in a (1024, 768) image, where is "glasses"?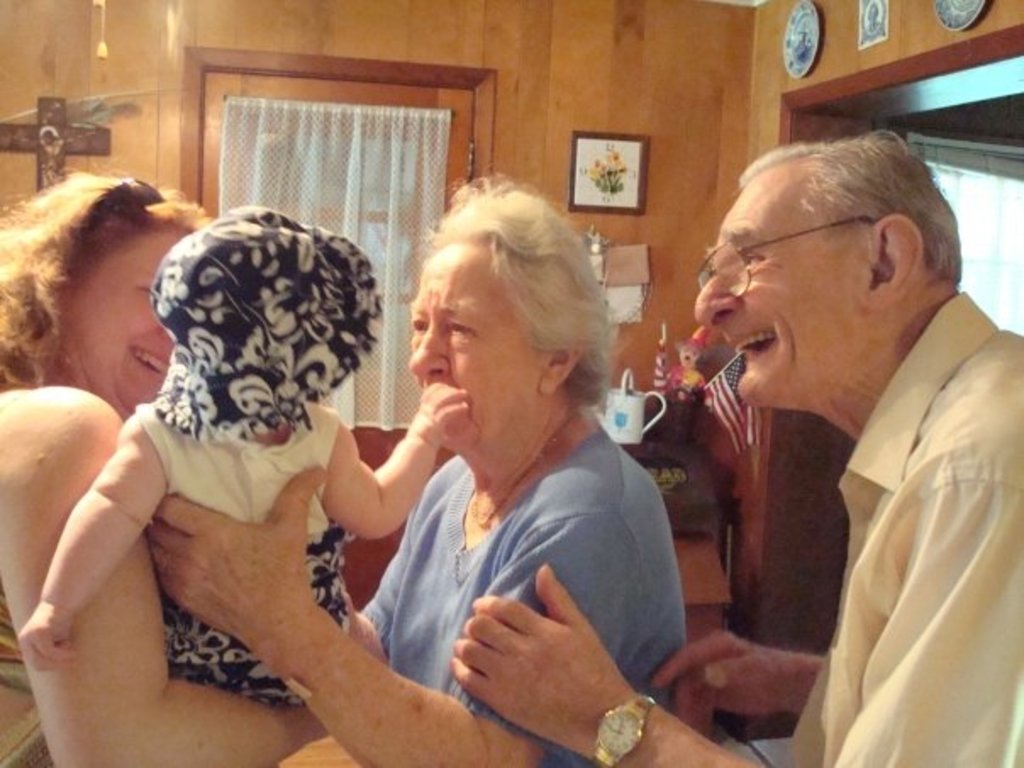
x1=697, y1=214, x2=877, y2=298.
